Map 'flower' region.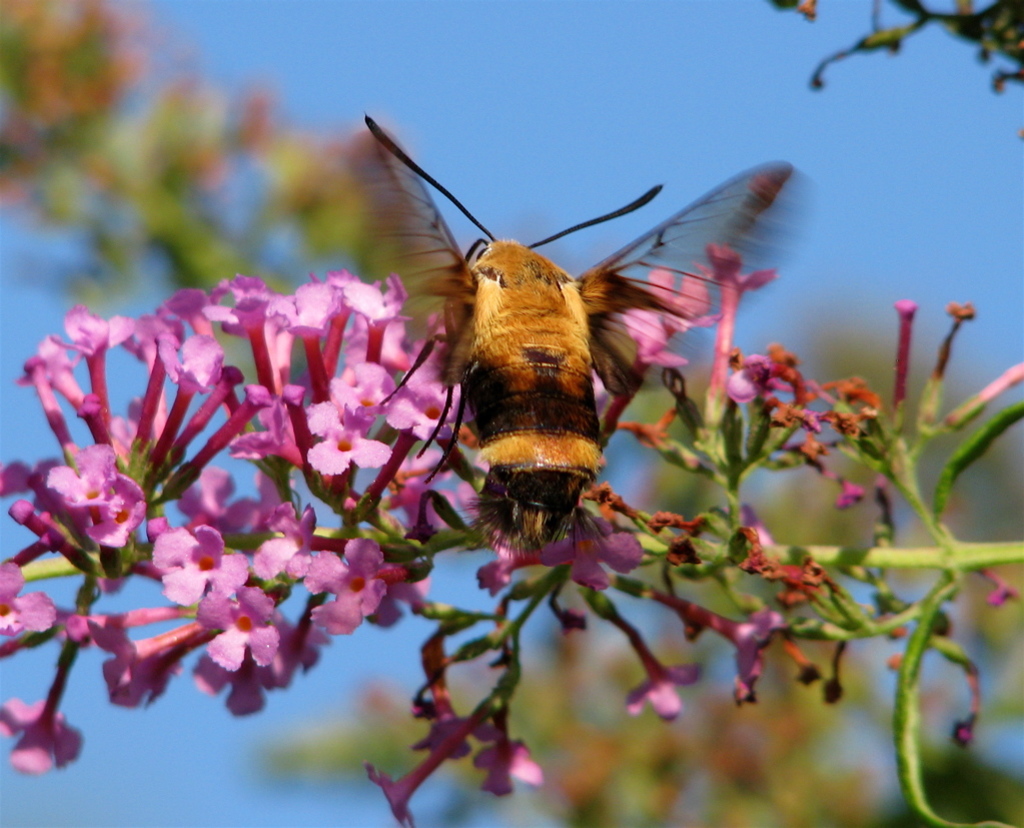
Mapped to (405, 634, 466, 761).
